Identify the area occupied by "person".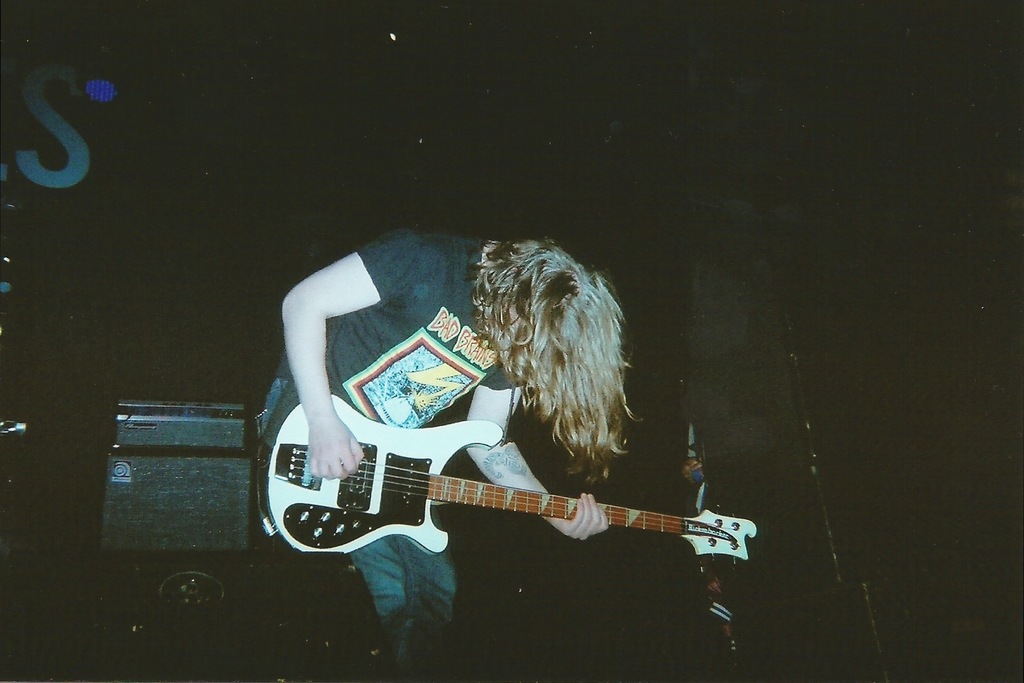
Area: rect(261, 202, 700, 661).
